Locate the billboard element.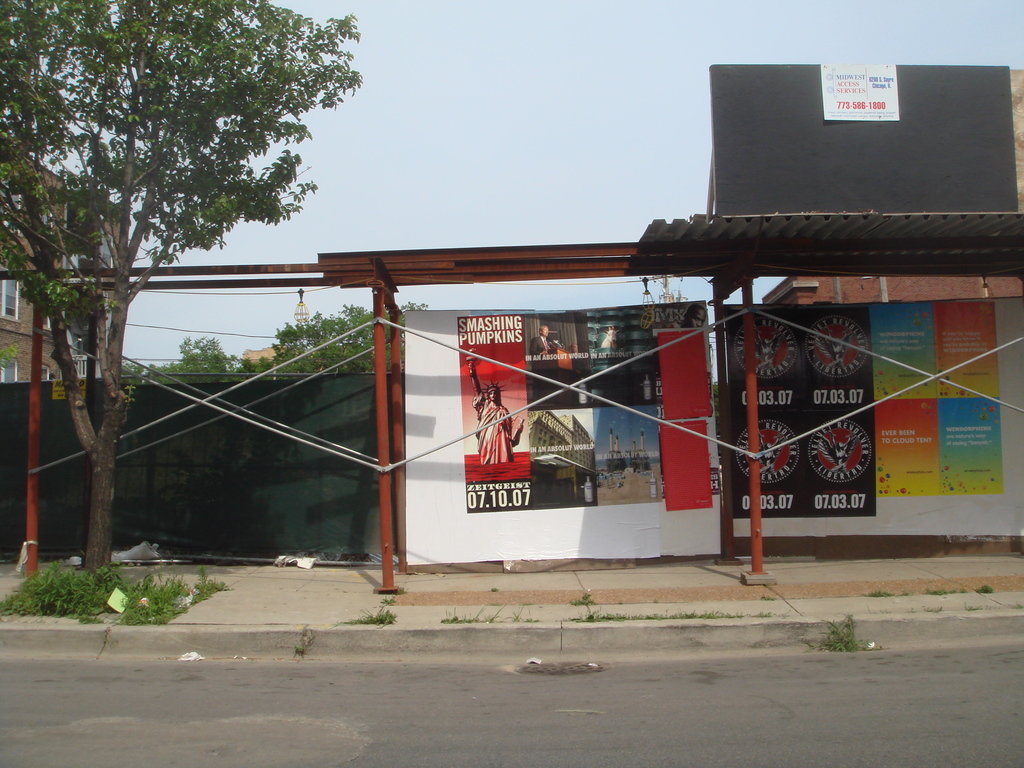
Element bbox: bbox(465, 298, 712, 511).
